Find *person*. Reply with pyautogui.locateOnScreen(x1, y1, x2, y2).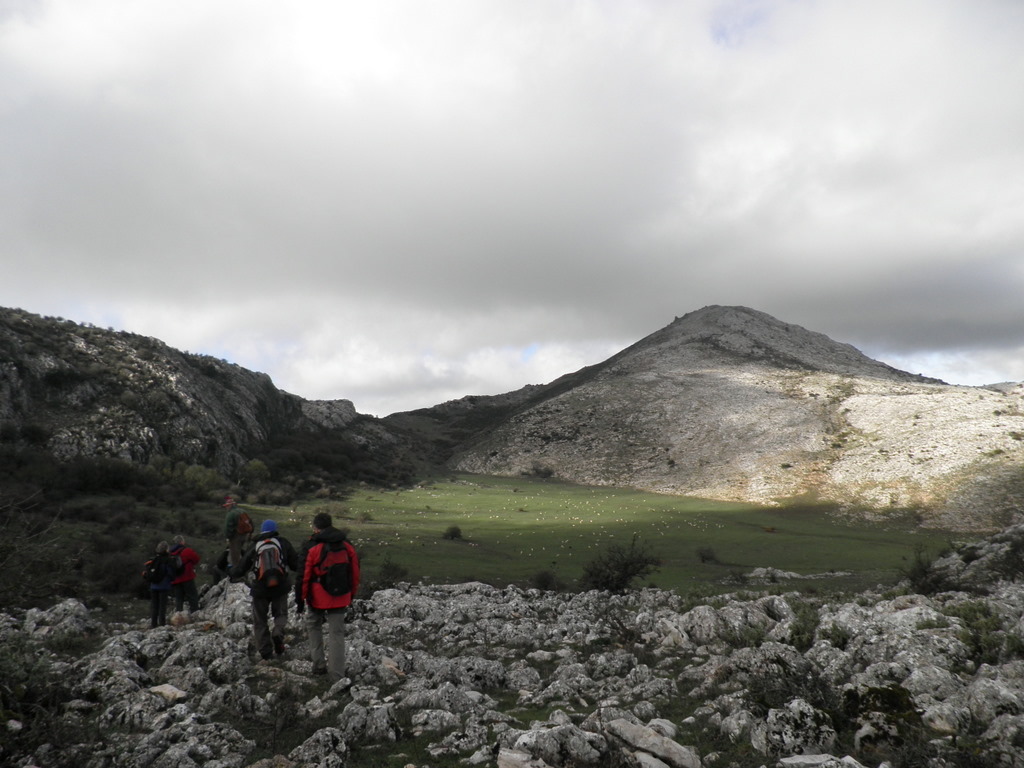
pyautogui.locateOnScreen(230, 520, 300, 657).
